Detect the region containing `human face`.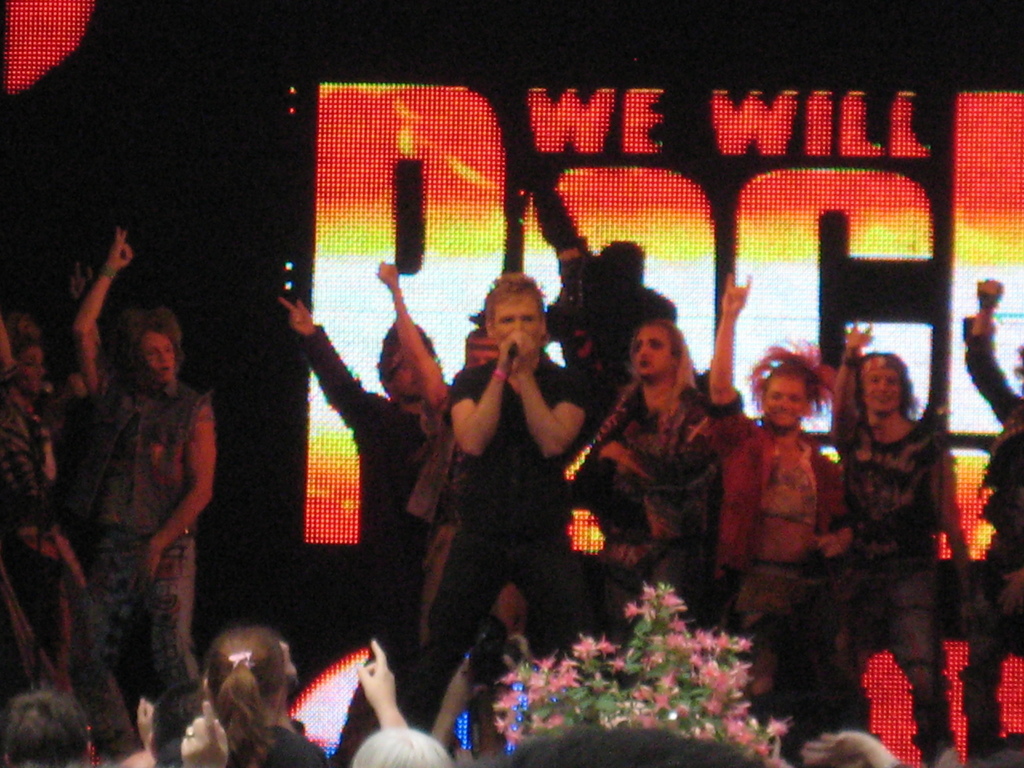
464, 349, 502, 366.
